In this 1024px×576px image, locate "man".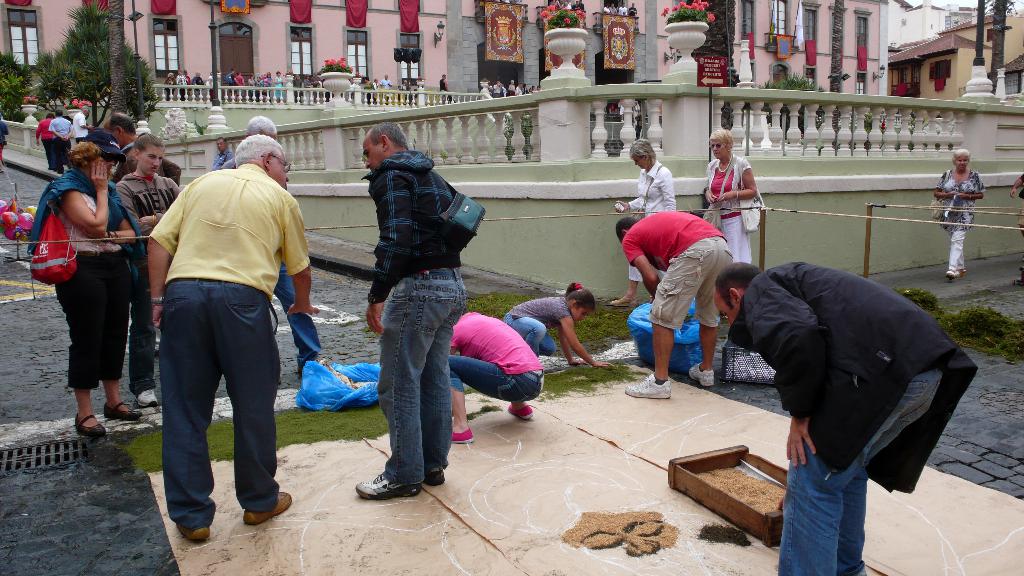
Bounding box: l=508, t=78, r=518, b=99.
